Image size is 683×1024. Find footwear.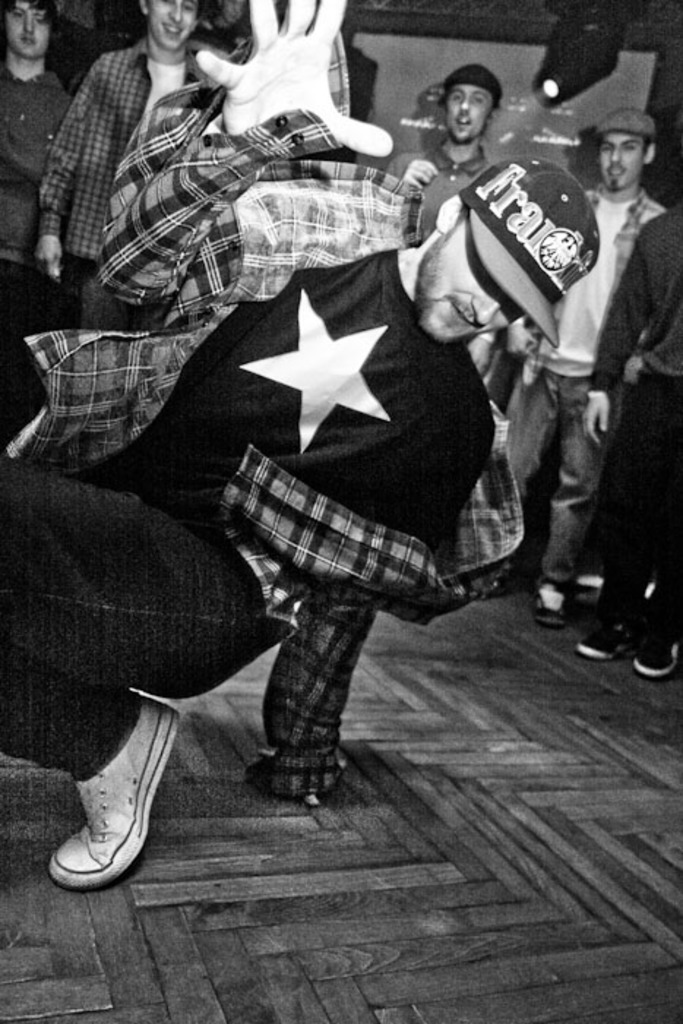
pyautogui.locateOnScreen(639, 611, 682, 683).
